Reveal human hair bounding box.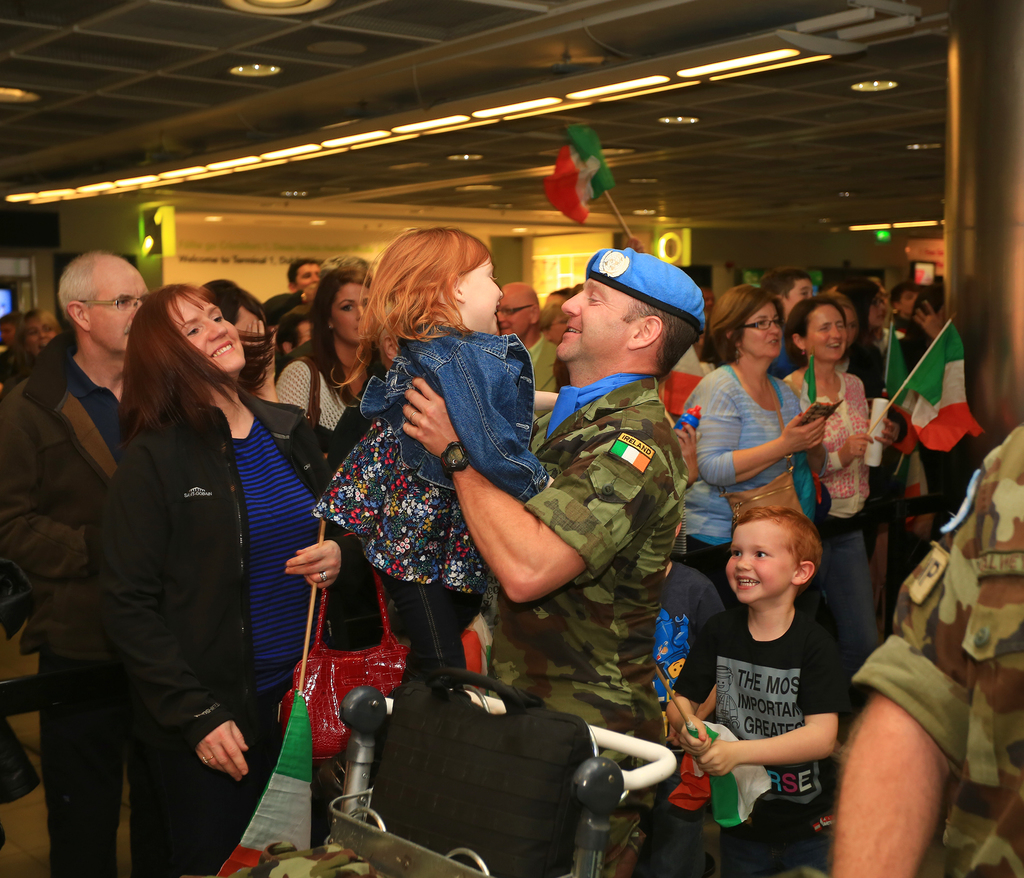
Revealed: x1=275, y1=304, x2=310, y2=358.
